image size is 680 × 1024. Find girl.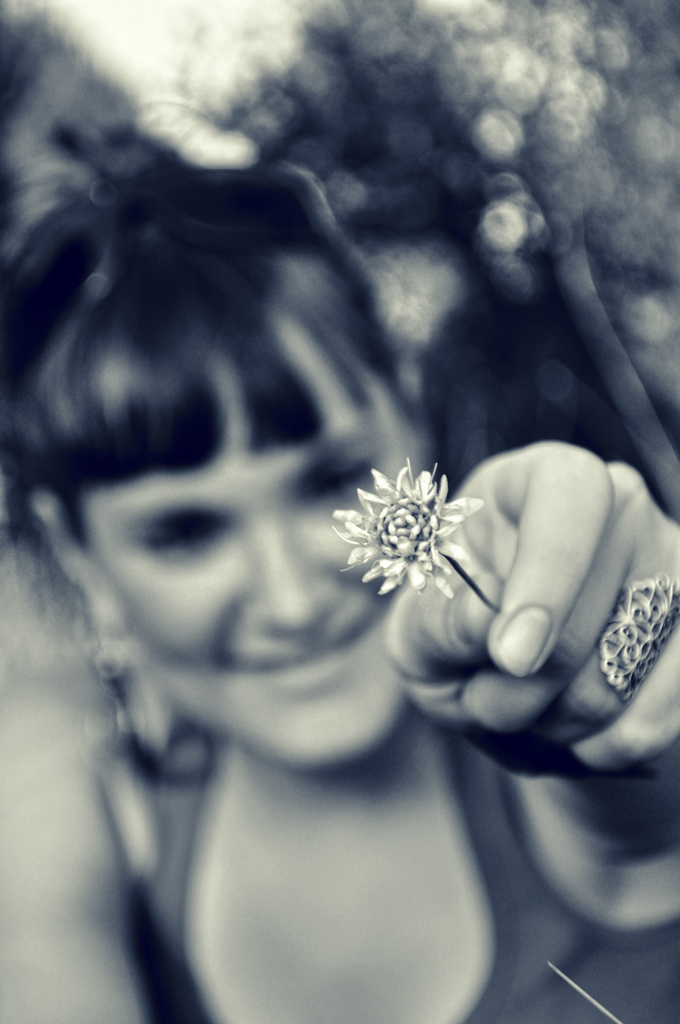
locate(0, 140, 679, 1023).
